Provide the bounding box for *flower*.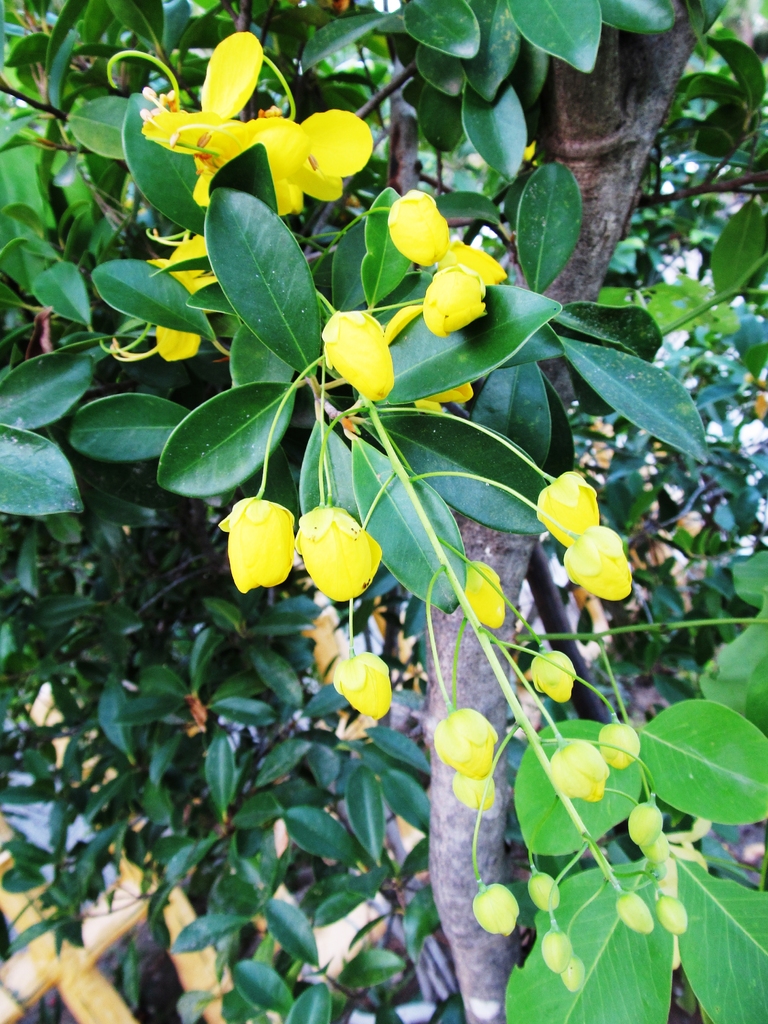
left=330, top=655, right=391, bottom=722.
